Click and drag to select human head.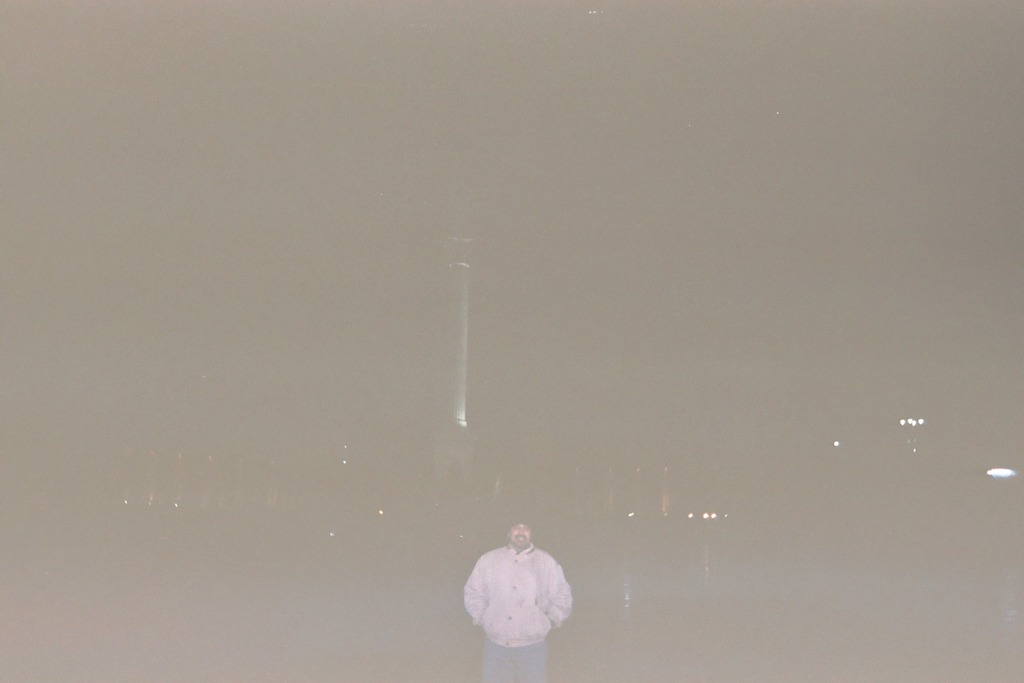
Selection: x1=507, y1=518, x2=533, y2=549.
